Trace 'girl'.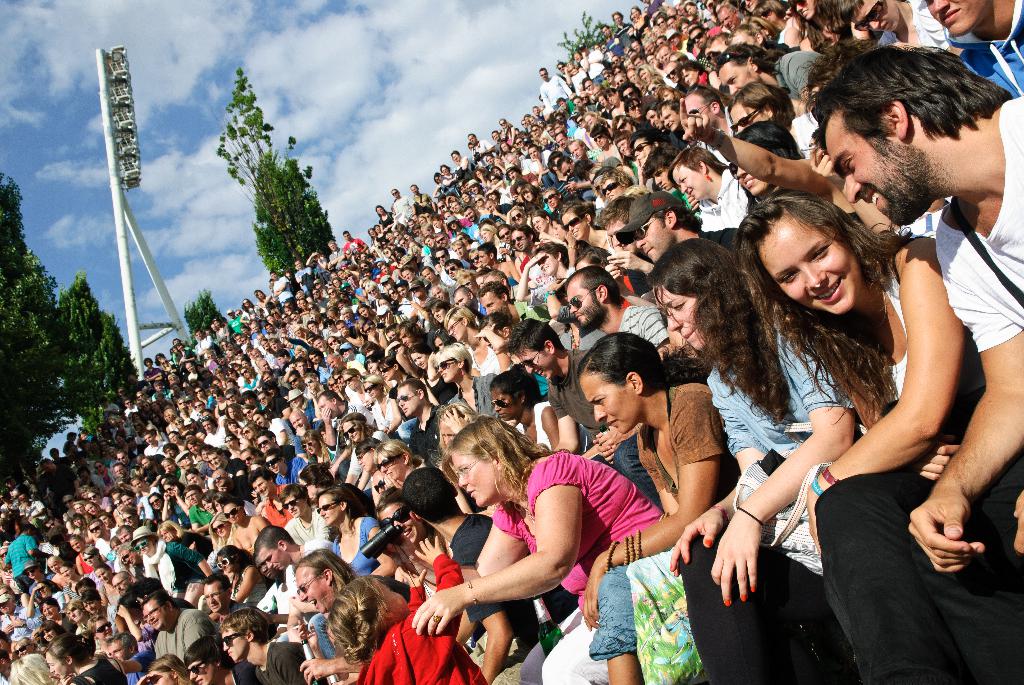
Traced to region(631, 66, 670, 88).
